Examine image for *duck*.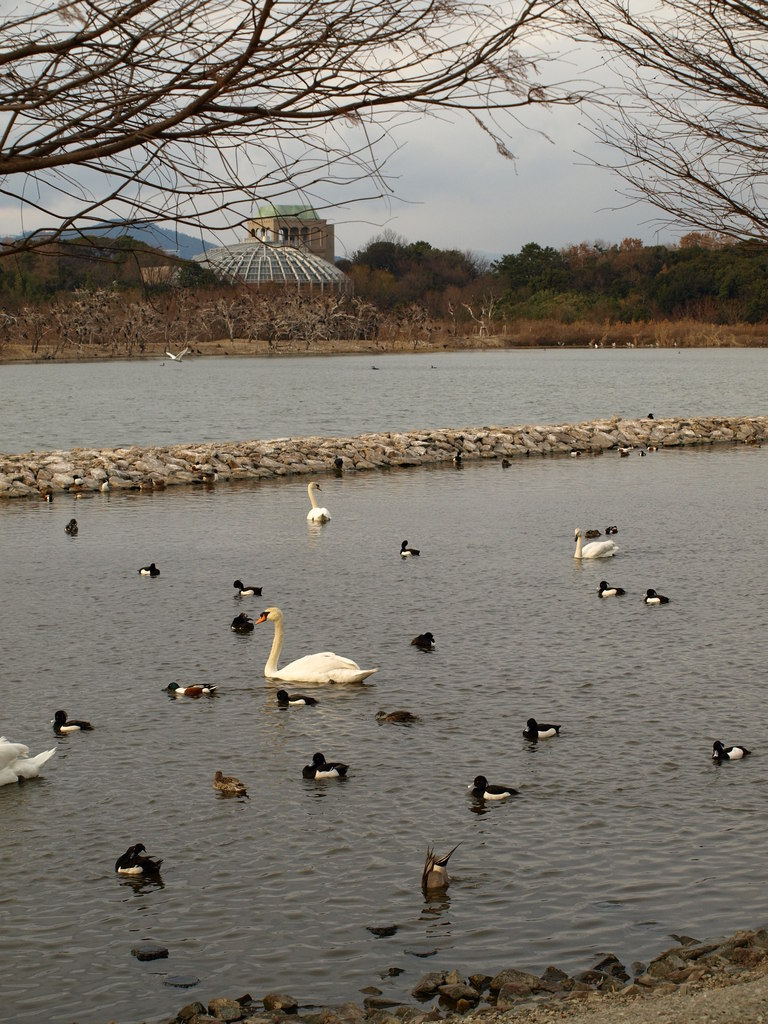
Examination result: 396 535 424 568.
